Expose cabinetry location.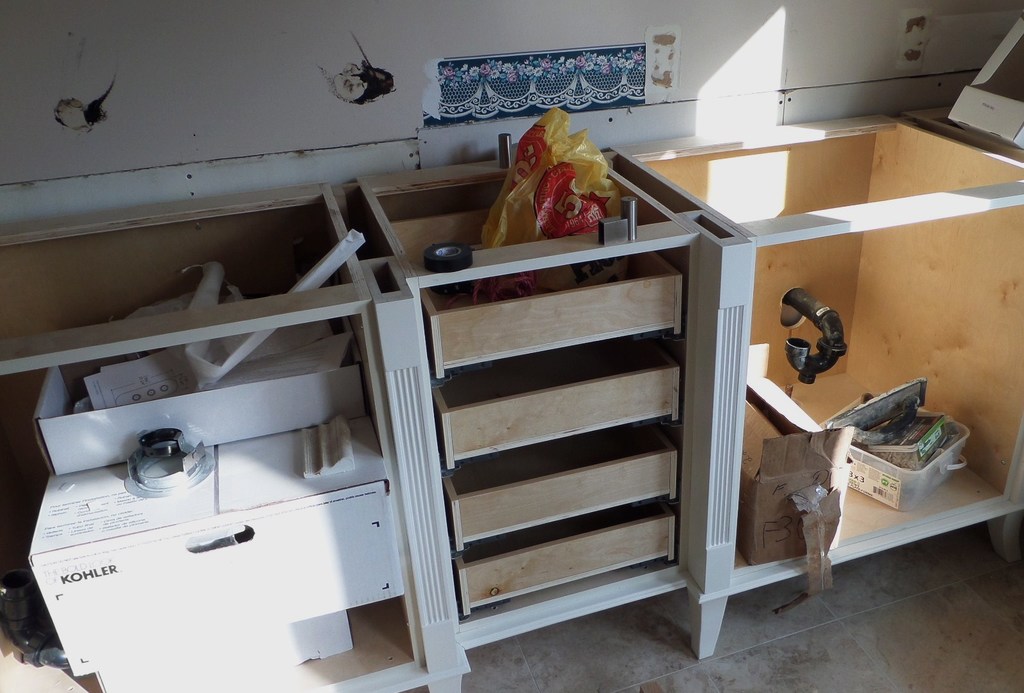
Exposed at 0/10/1023/689.
